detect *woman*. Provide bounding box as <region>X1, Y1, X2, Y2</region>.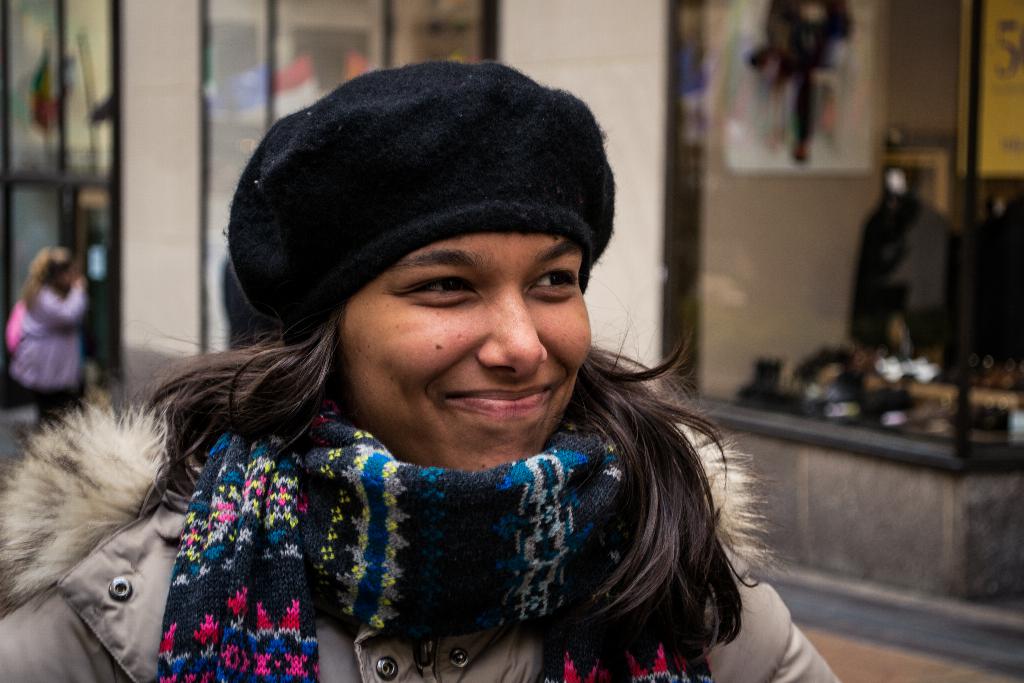
<region>10, 248, 84, 431</region>.
